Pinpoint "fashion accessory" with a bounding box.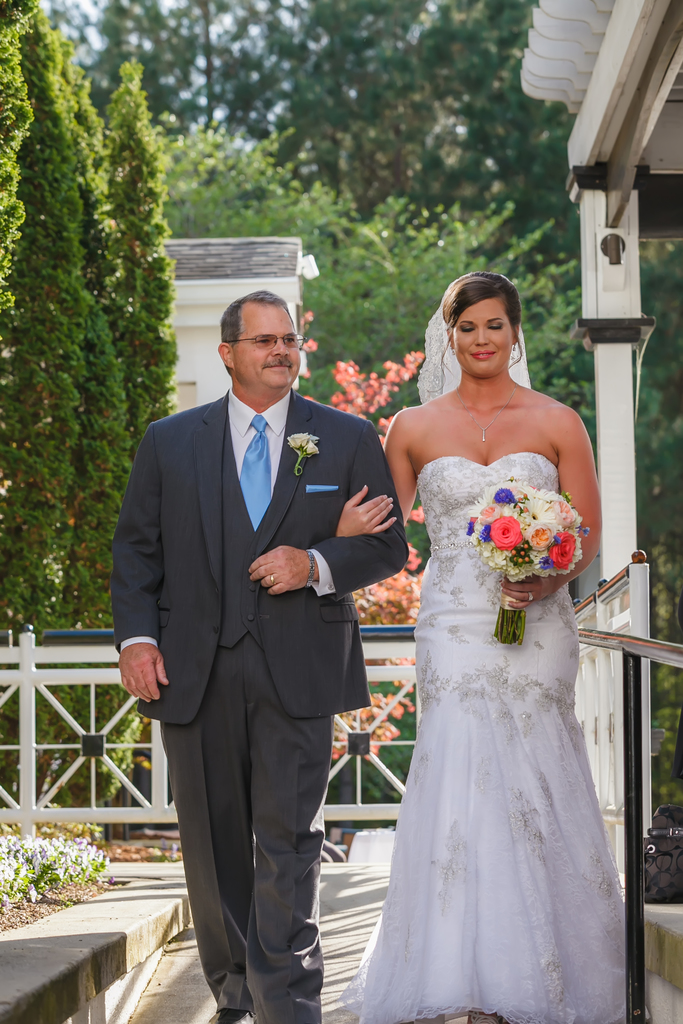
[left=269, top=574, right=276, bottom=585].
